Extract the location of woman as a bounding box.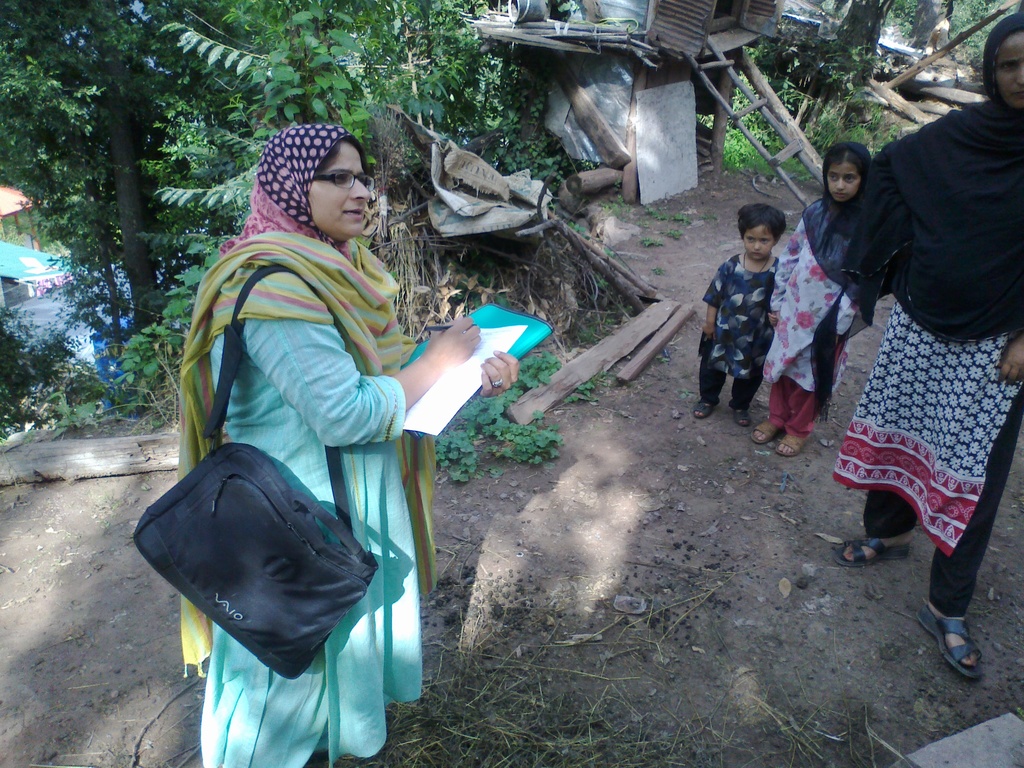
(left=164, top=92, right=502, bottom=761).
